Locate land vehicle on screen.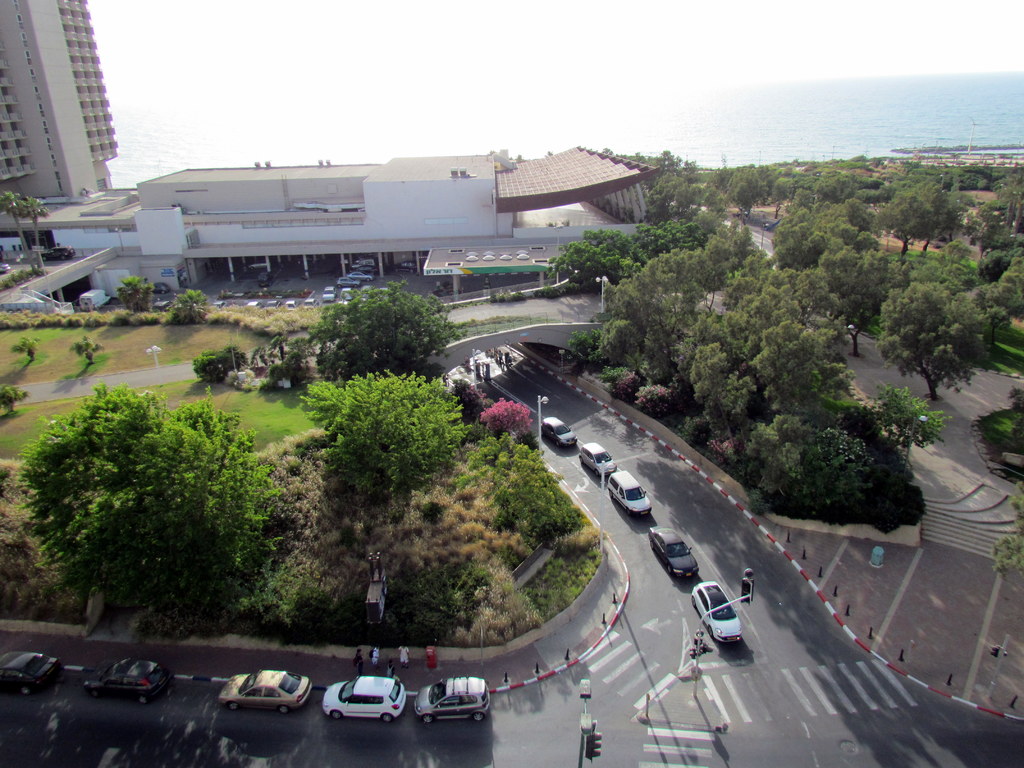
On screen at region(416, 676, 492, 723).
